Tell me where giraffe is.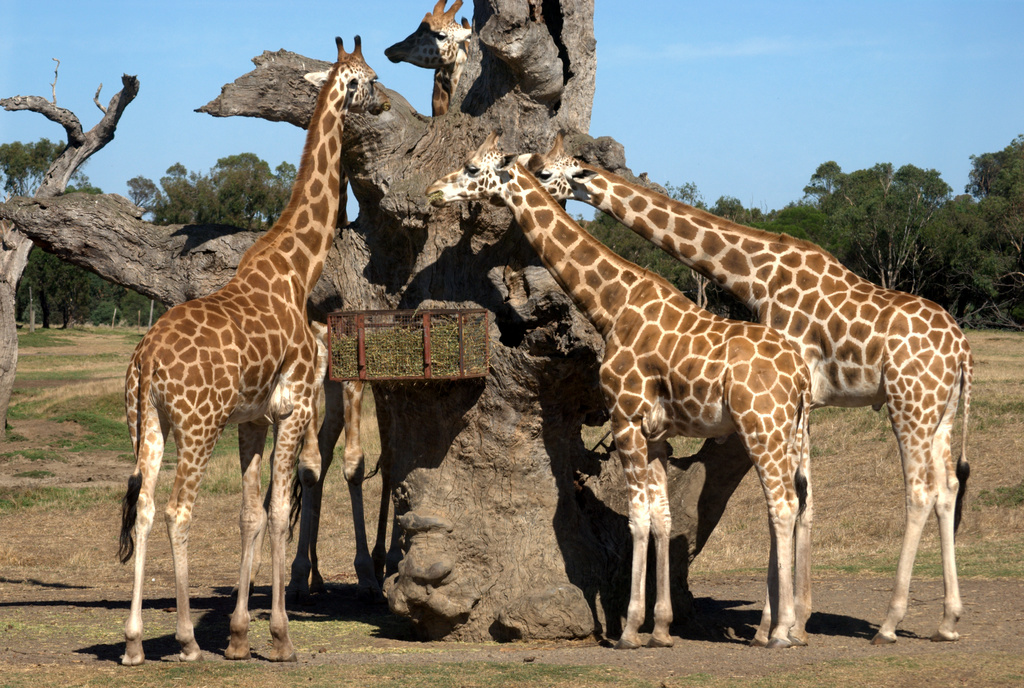
giraffe is at x1=420, y1=129, x2=815, y2=648.
